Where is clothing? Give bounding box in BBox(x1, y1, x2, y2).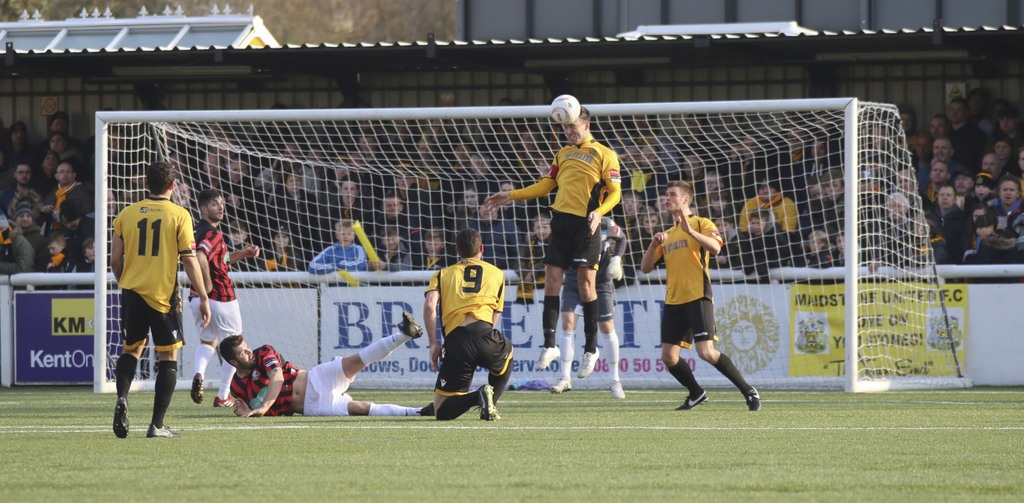
BBox(541, 123, 625, 265).
